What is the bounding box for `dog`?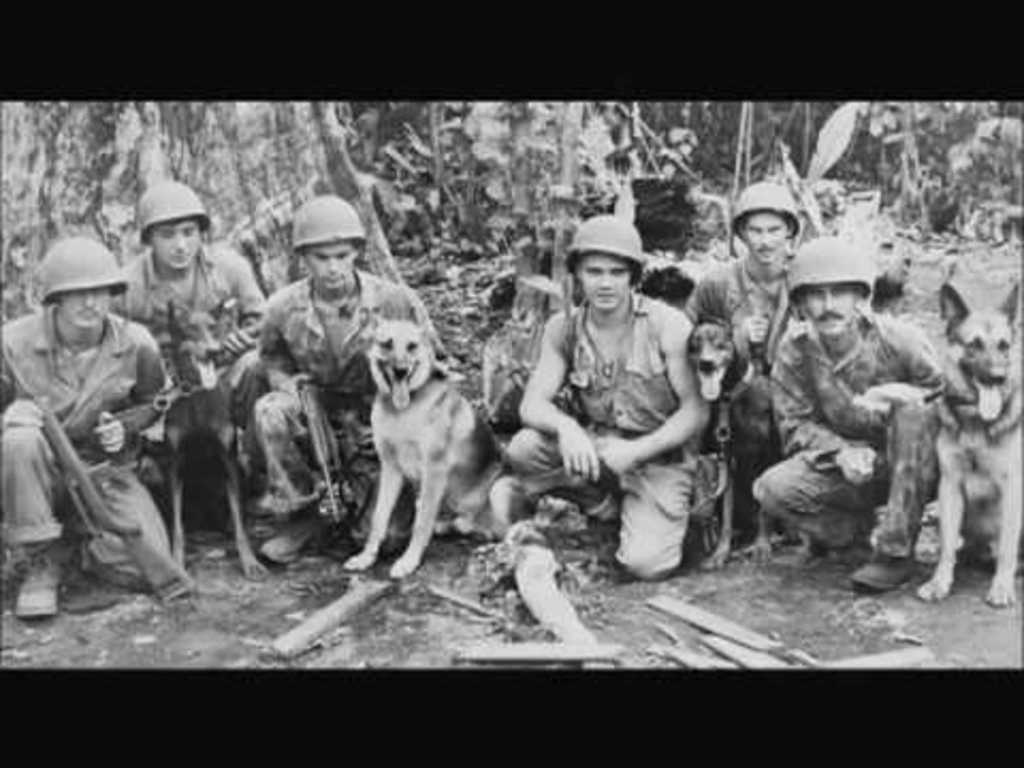
Rect(683, 303, 811, 576).
